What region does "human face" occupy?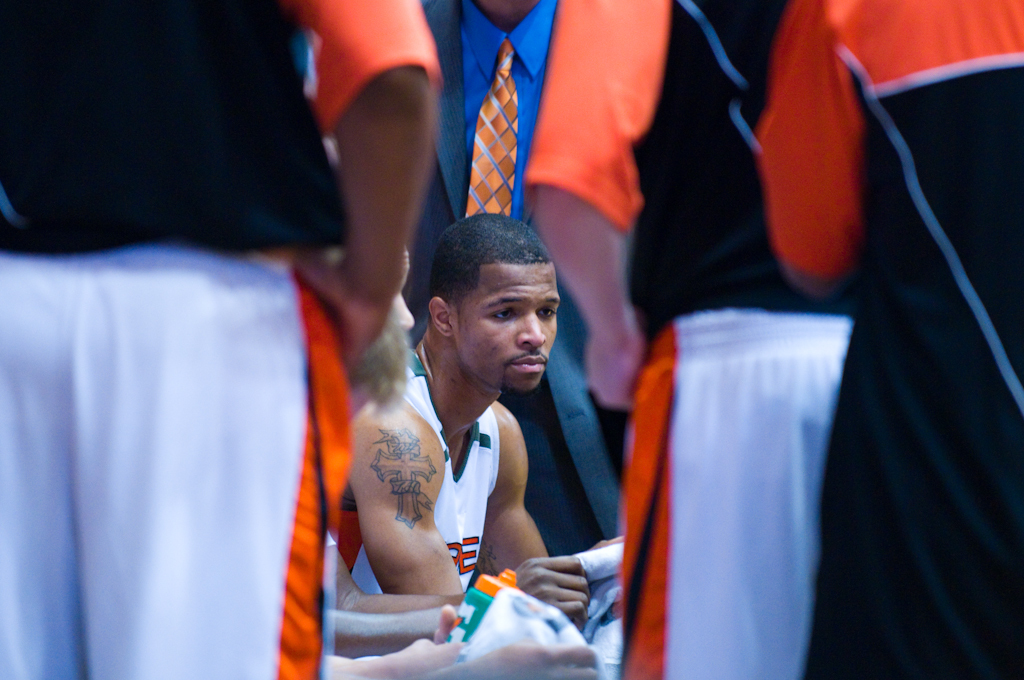
(460,257,560,385).
